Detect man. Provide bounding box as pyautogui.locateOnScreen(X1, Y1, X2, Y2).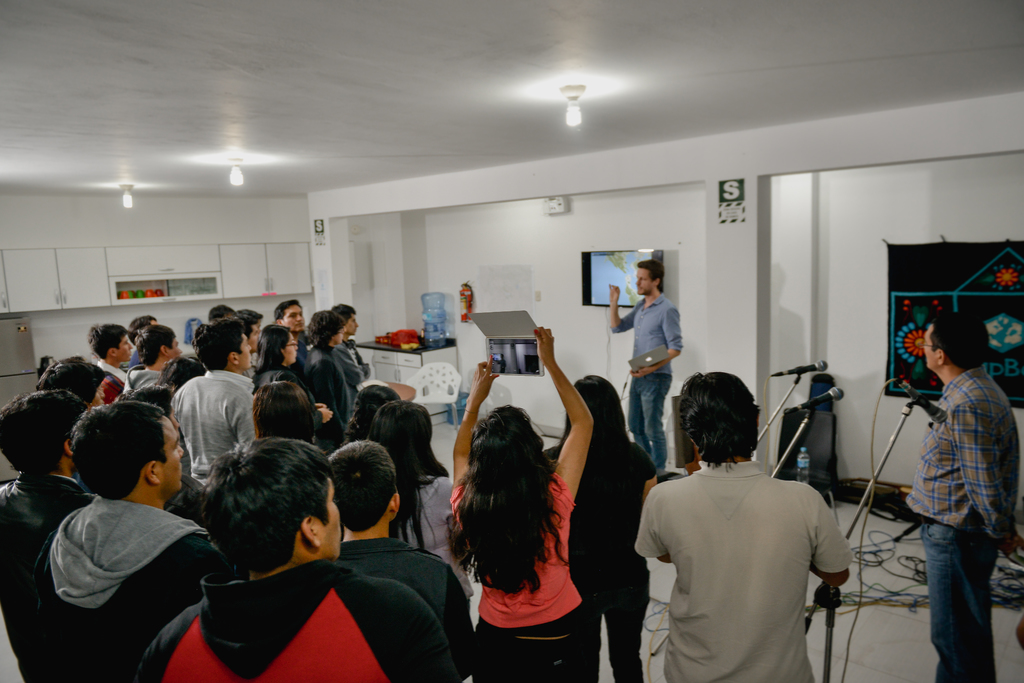
pyautogui.locateOnScreen(274, 299, 309, 369).
